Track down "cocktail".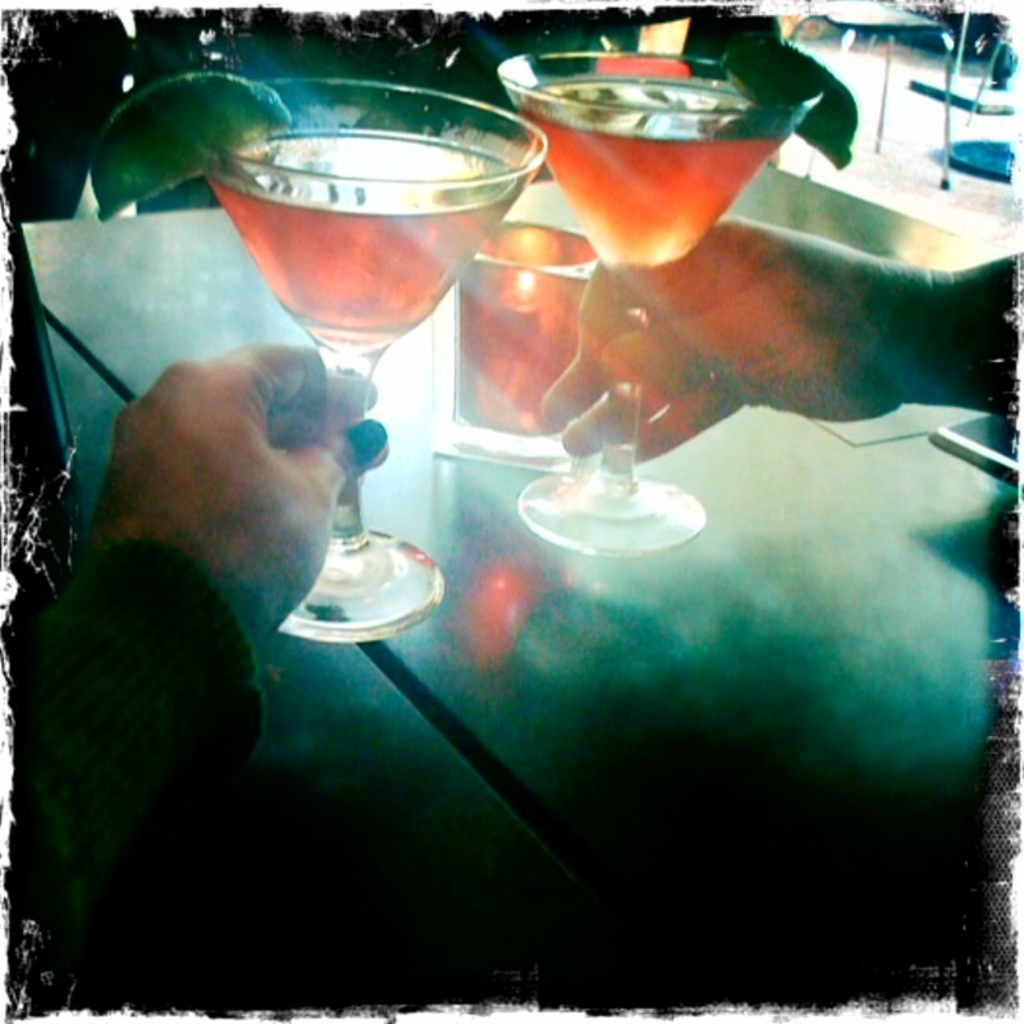
Tracked to bbox=[493, 52, 815, 556].
